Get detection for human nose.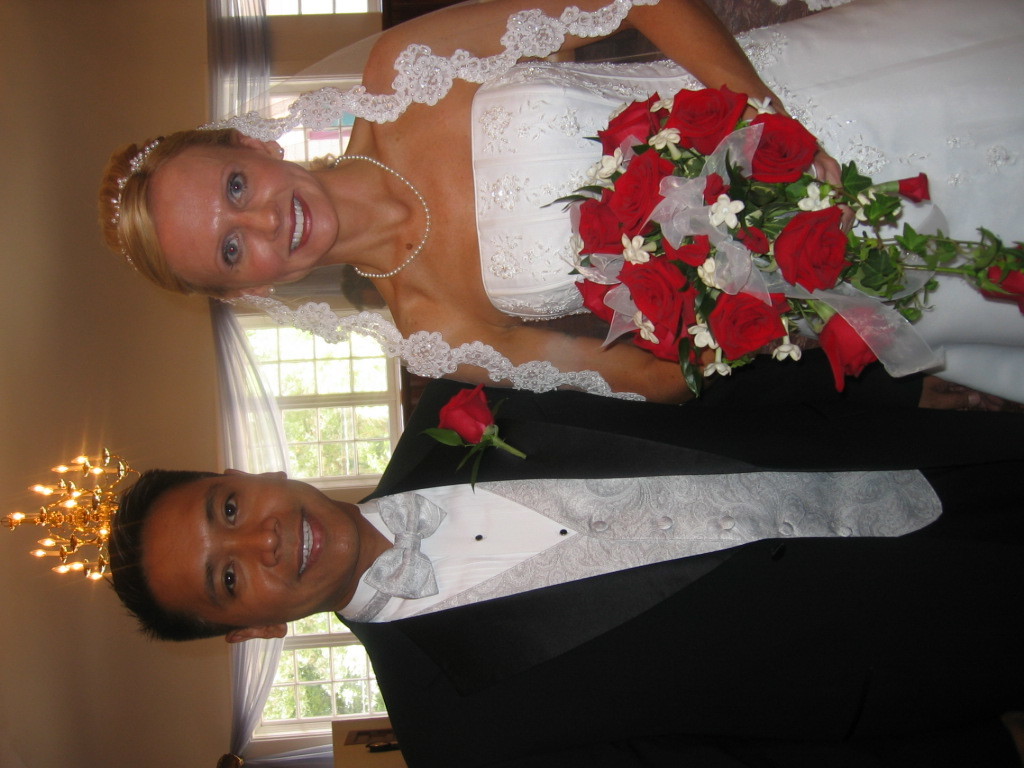
Detection: (x1=239, y1=205, x2=280, y2=236).
